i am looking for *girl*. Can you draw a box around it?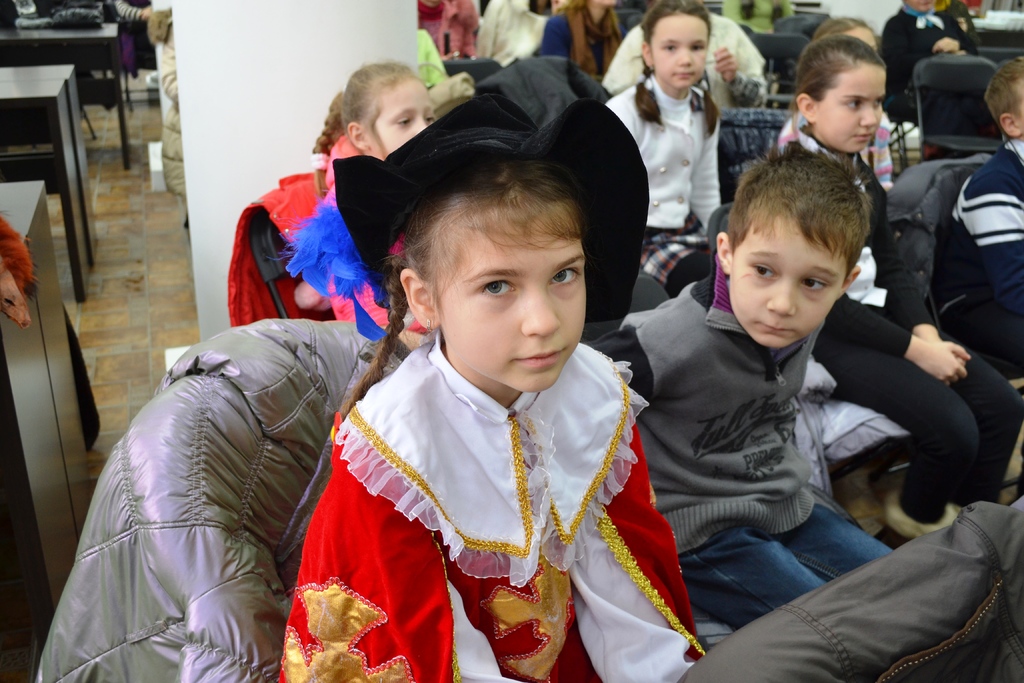
Sure, the bounding box is left=787, top=33, right=1023, bottom=548.
